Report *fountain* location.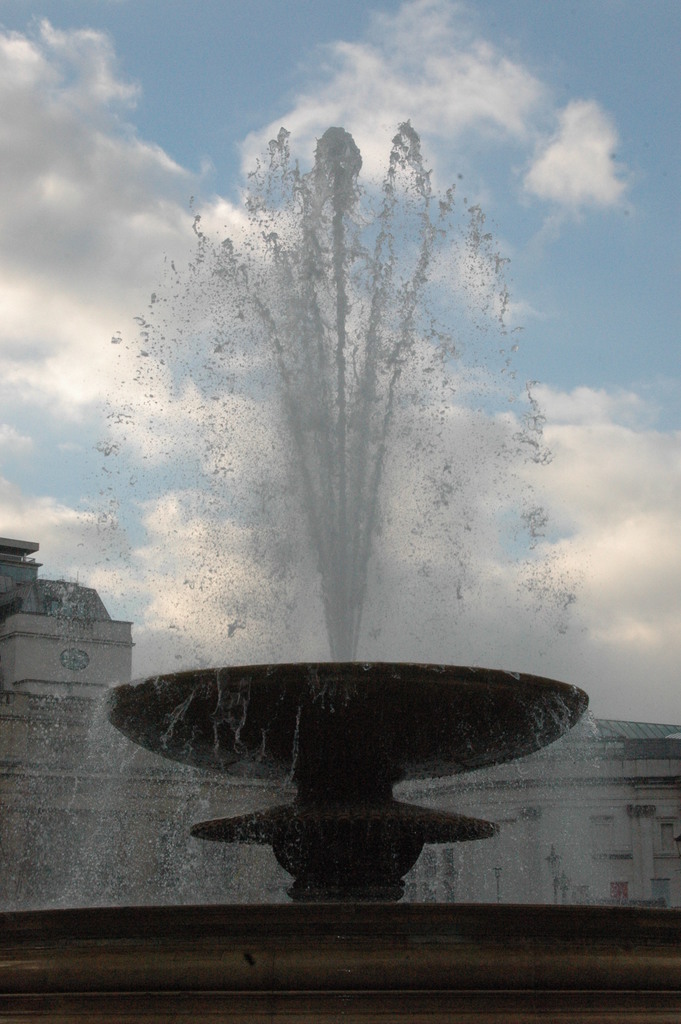
Report: (left=77, top=61, right=634, bottom=902).
